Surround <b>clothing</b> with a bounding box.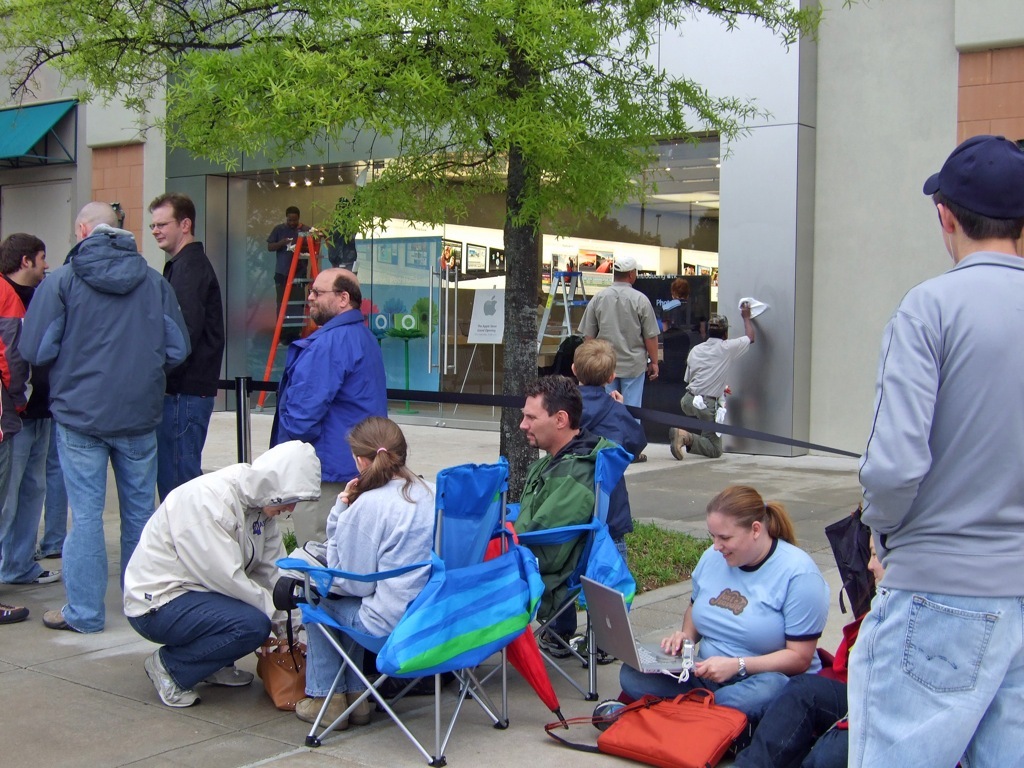
(left=0, top=268, right=46, bottom=587).
